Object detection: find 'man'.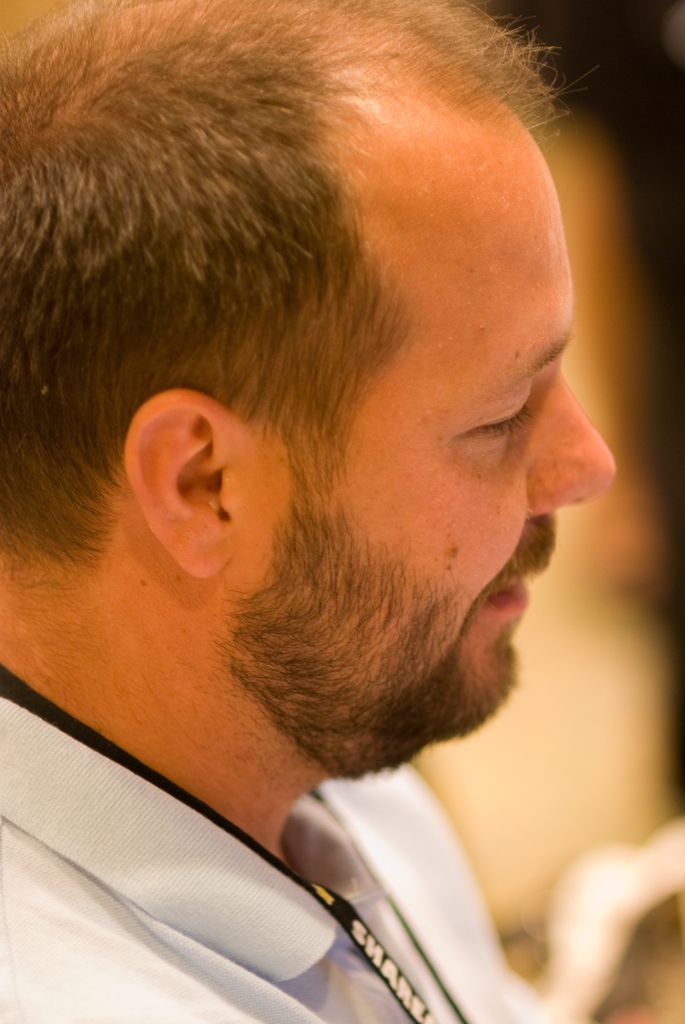
bbox(6, 19, 649, 1023).
